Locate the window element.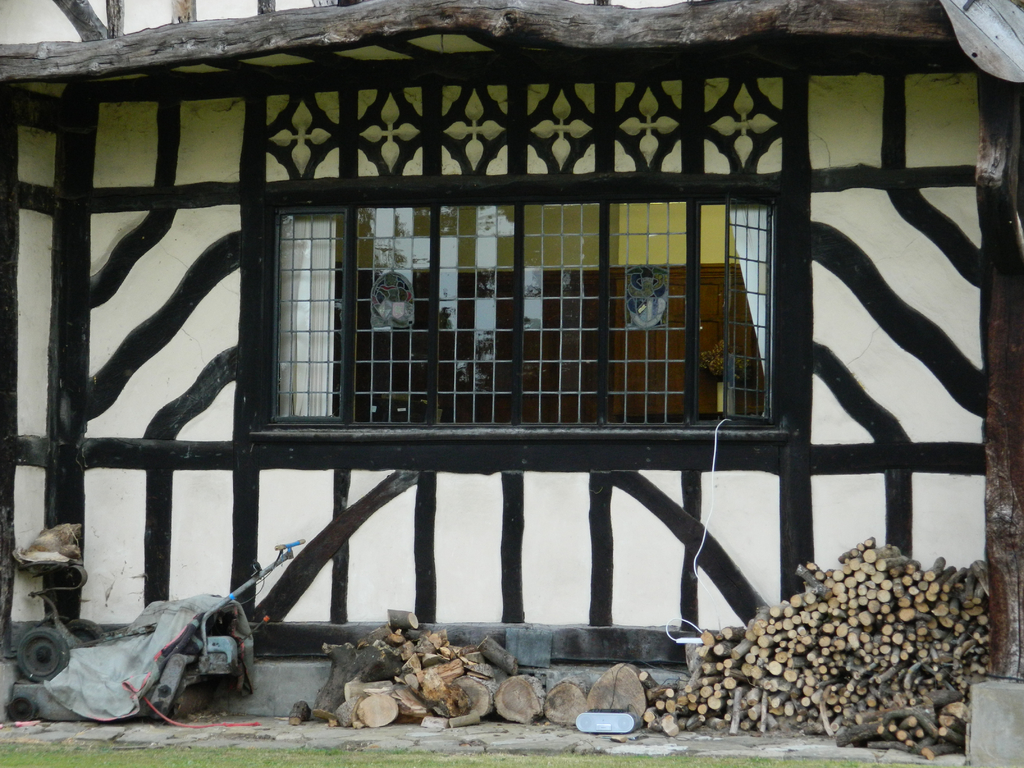
Element bbox: left=271, top=205, right=369, bottom=443.
